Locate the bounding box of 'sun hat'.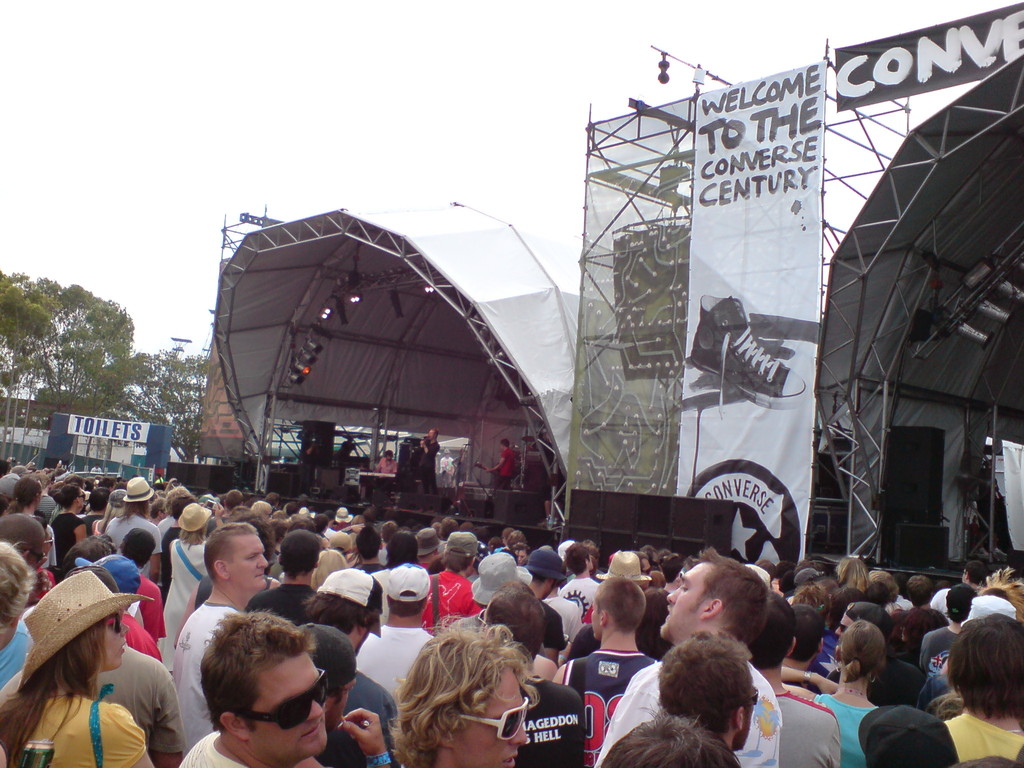
Bounding box: select_region(415, 527, 445, 550).
